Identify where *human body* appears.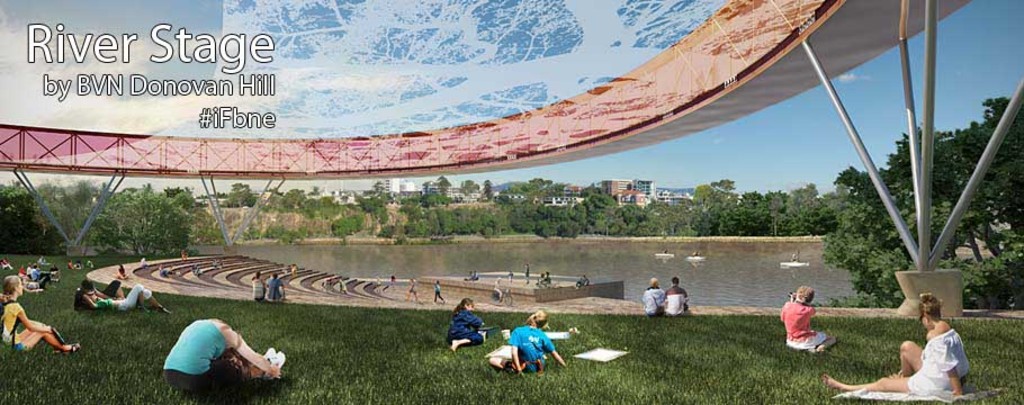
Appears at left=431, top=284, right=443, bottom=304.
